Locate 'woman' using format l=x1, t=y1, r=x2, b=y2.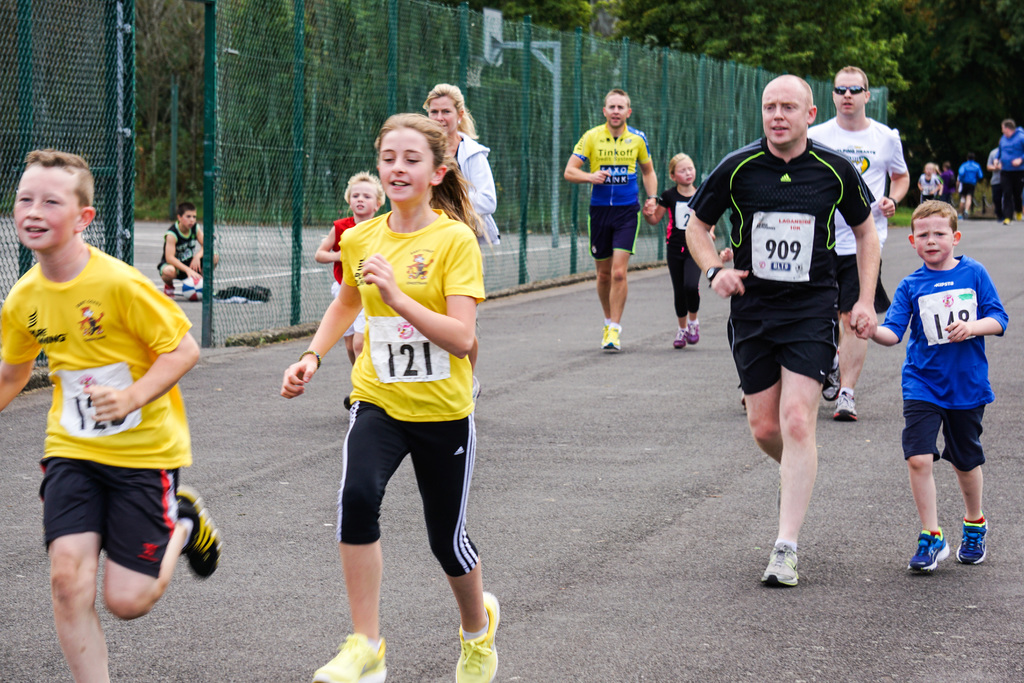
l=300, t=126, r=494, b=651.
